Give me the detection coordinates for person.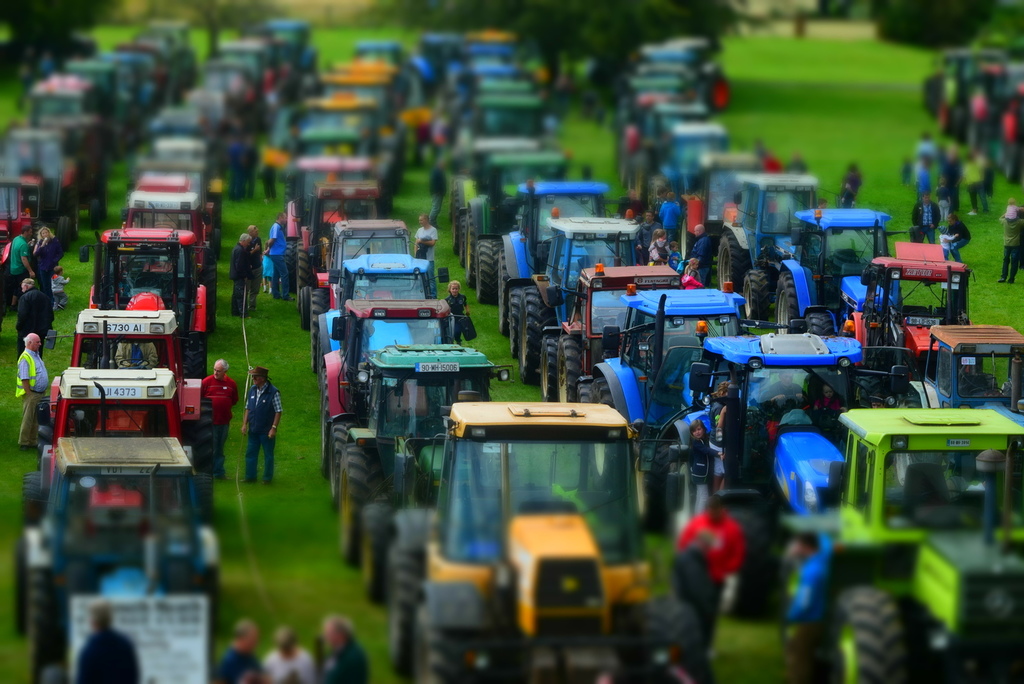
{"x1": 678, "y1": 493, "x2": 742, "y2": 642}.
